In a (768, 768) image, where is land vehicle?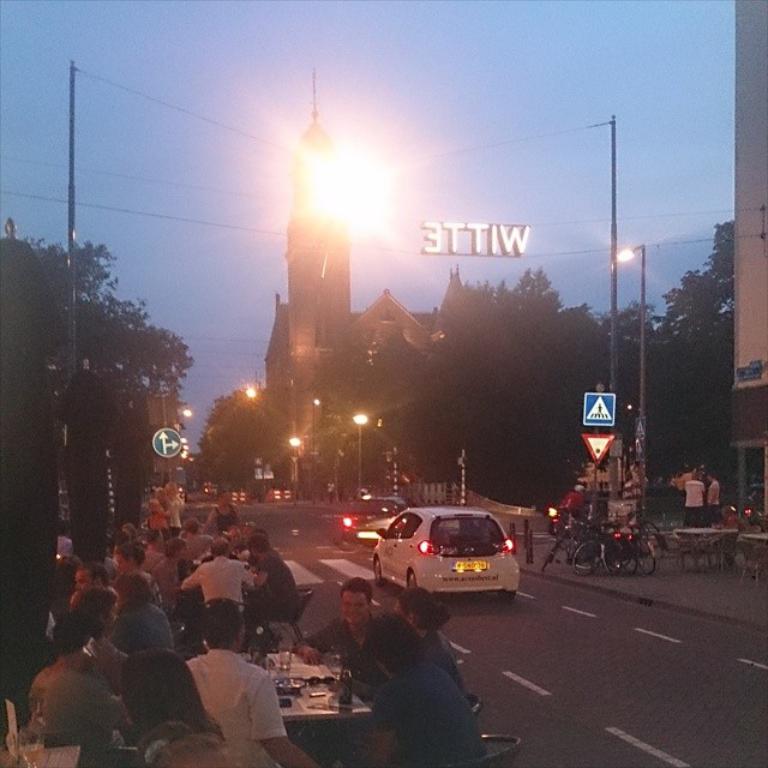
locate(338, 491, 407, 551).
